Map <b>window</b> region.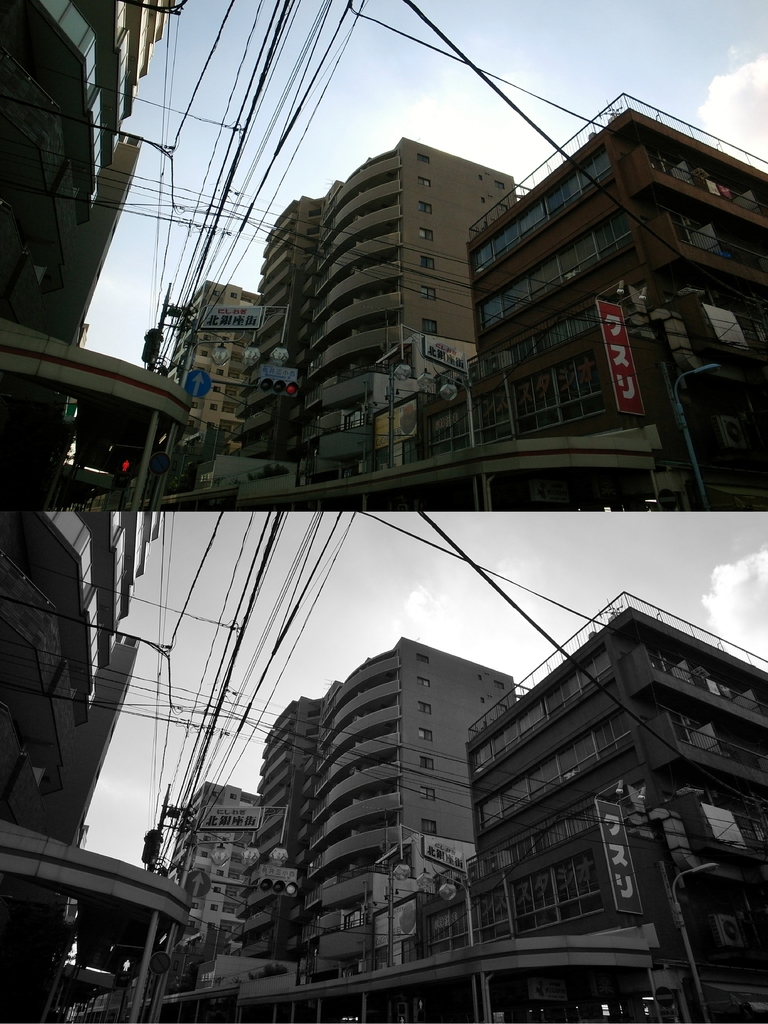
Mapped to <bbox>419, 177, 429, 191</bbox>.
